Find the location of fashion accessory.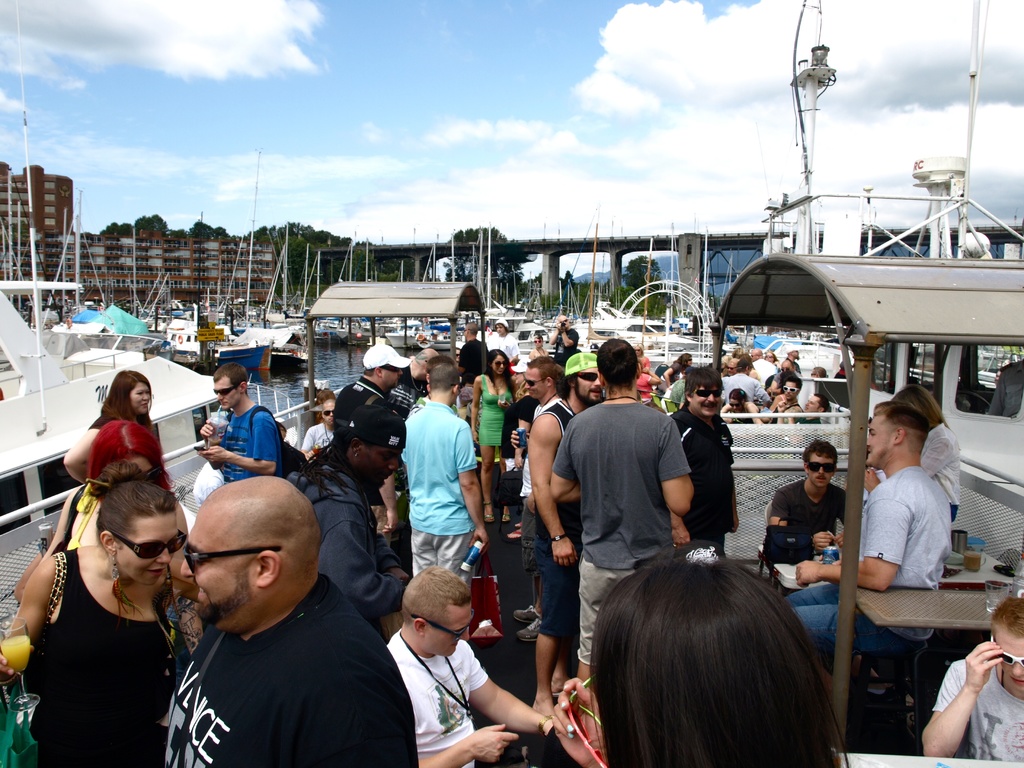
Location: (x1=740, y1=358, x2=753, y2=367).
